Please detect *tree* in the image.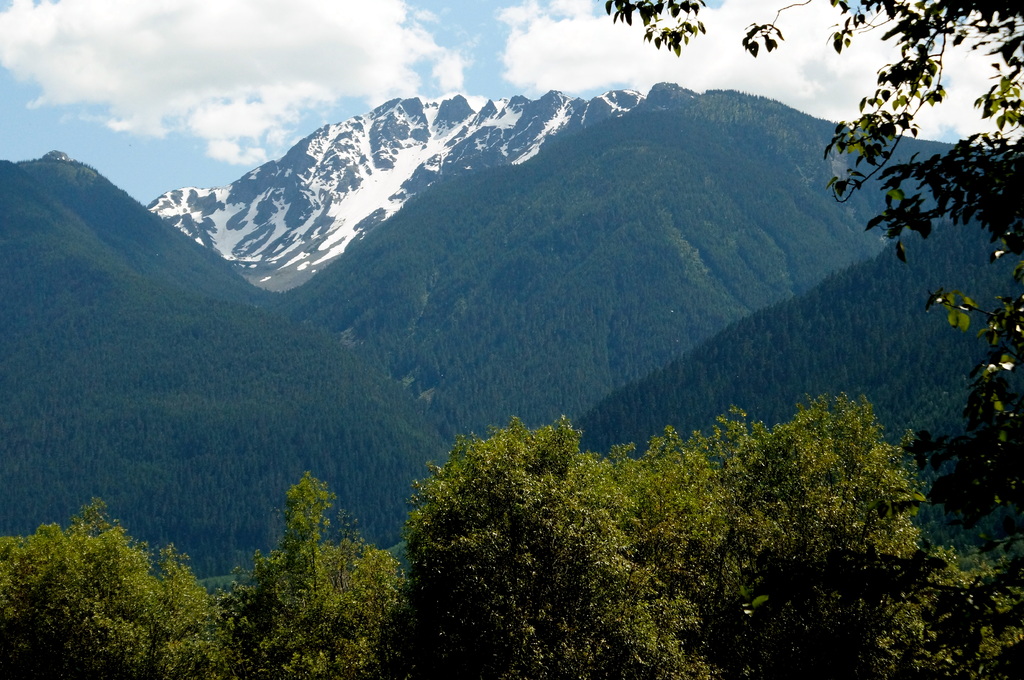
{"x1": 602, "y1": 0, "x2": 1023, "y2": 519}.
